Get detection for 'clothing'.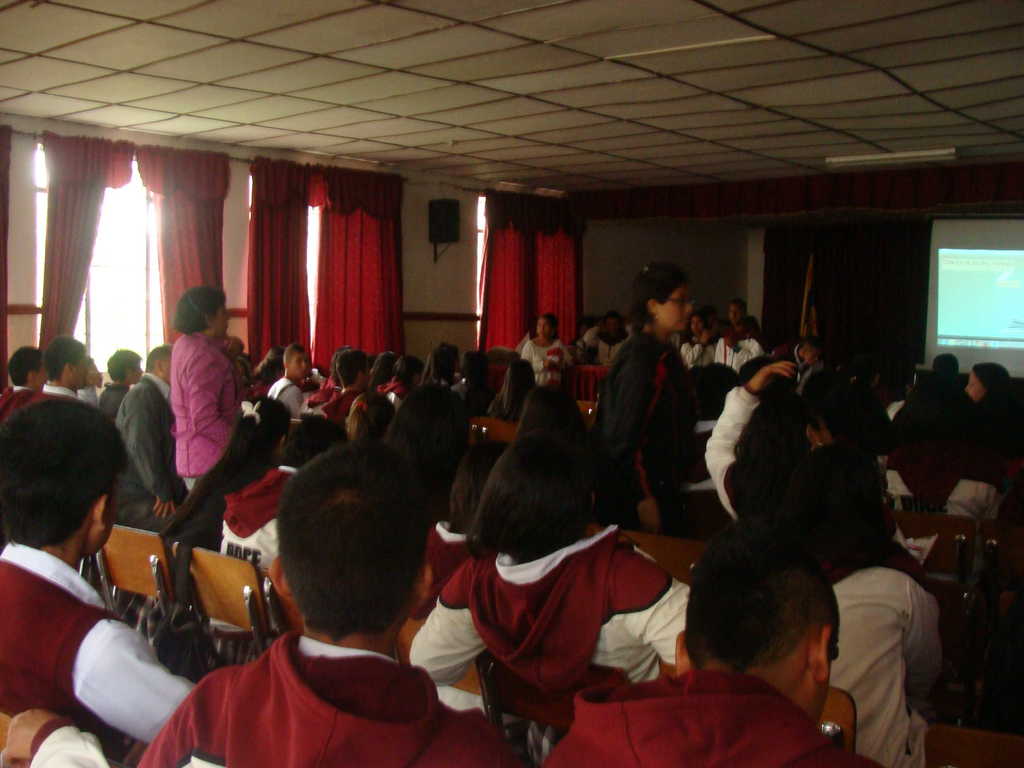
Detection: x1=303 y1=383 x2=342 y2=426.
